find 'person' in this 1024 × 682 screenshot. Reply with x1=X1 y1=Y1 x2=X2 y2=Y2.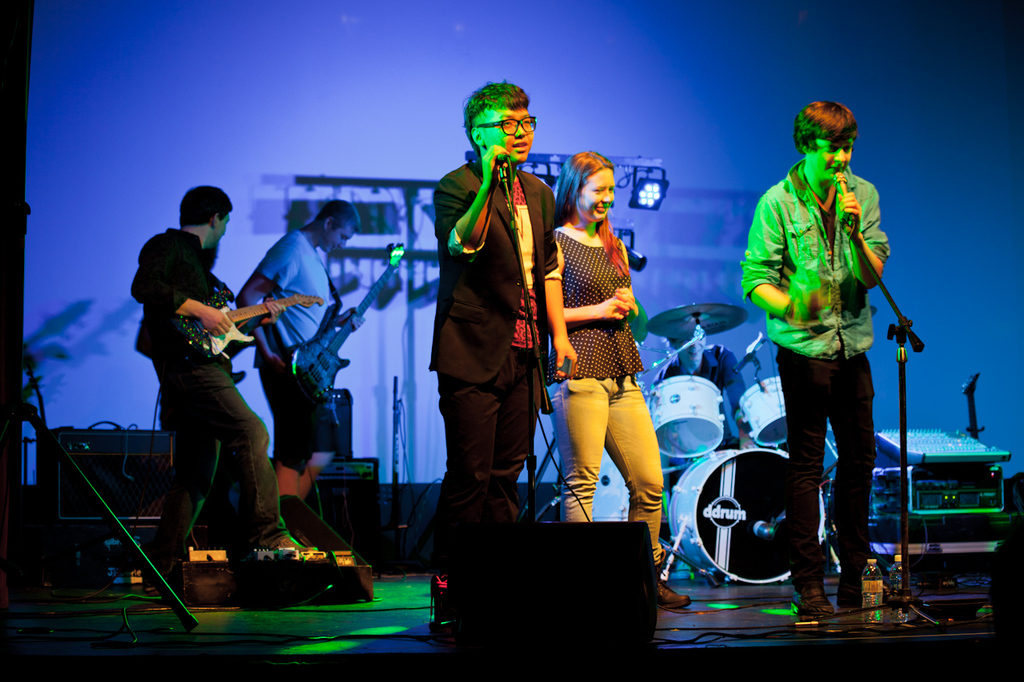
x1=127 y1=181 x2=286 y2=592.
